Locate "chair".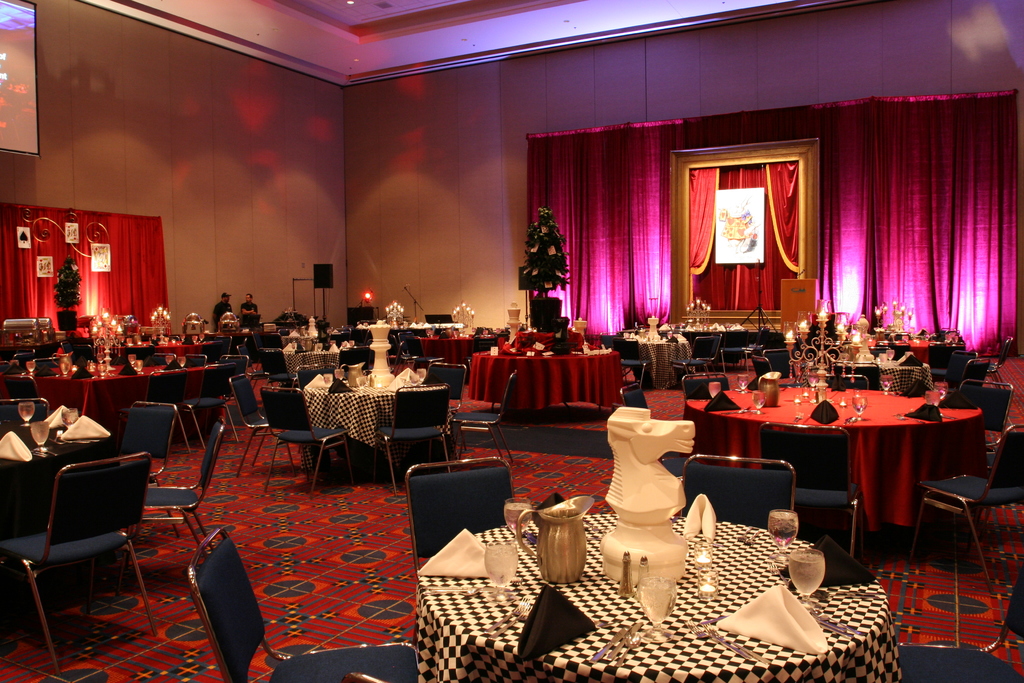
Bounding box: [left=0, top=372, right=36, bottom=401].
